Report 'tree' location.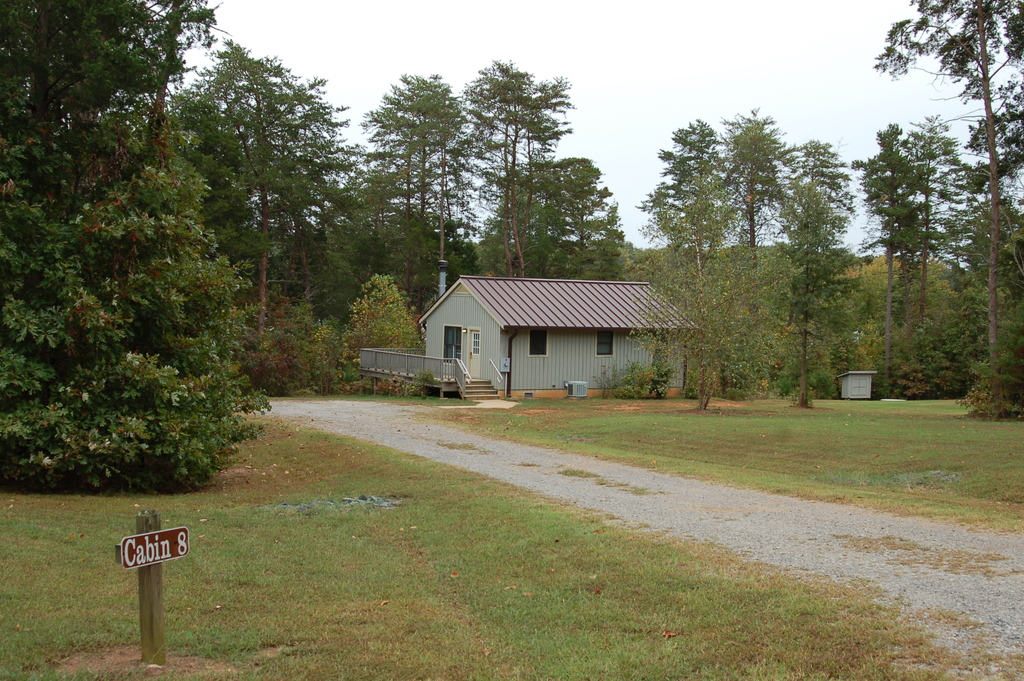
Report: 762, 134, 854, 413.
